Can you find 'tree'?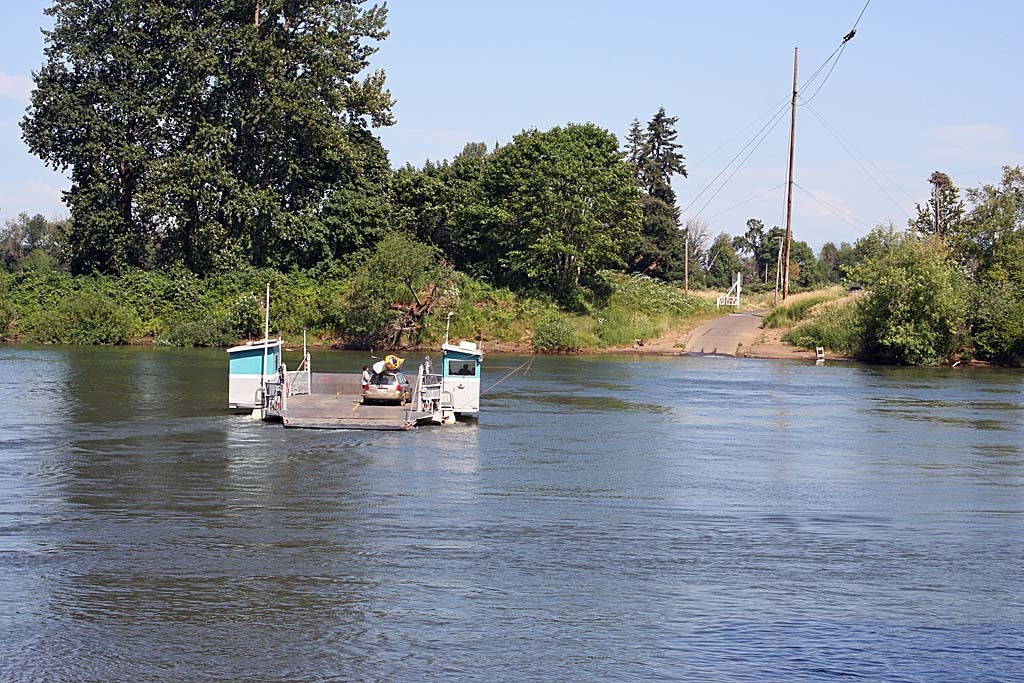
Yes, bounding box: [942, 164, 1023, 269].
